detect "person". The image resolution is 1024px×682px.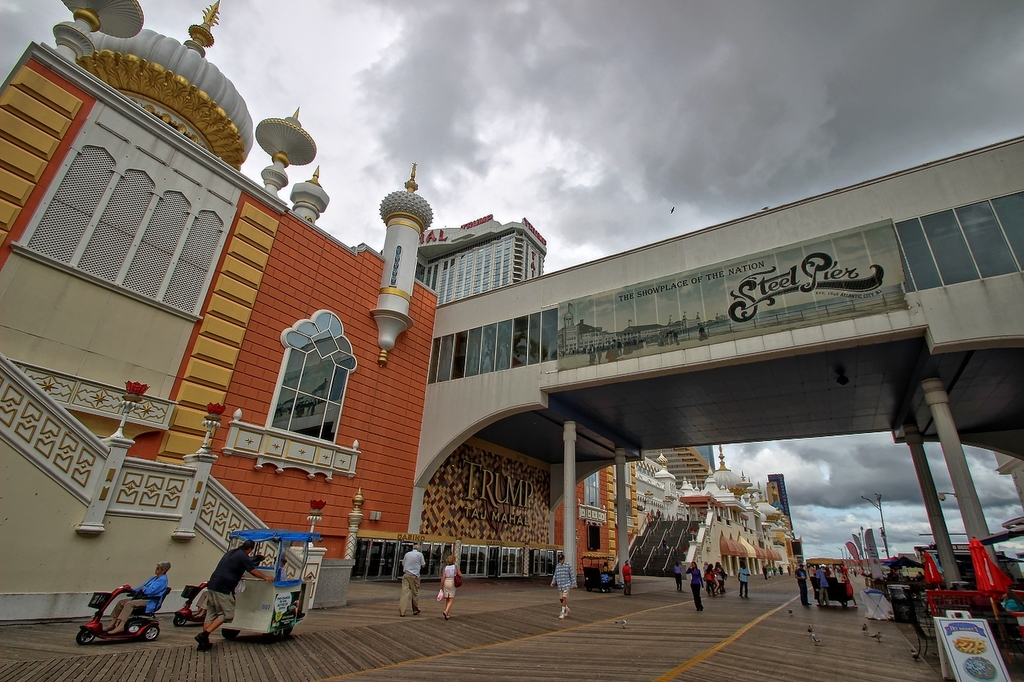
rect(736, 558, 750, 600).
